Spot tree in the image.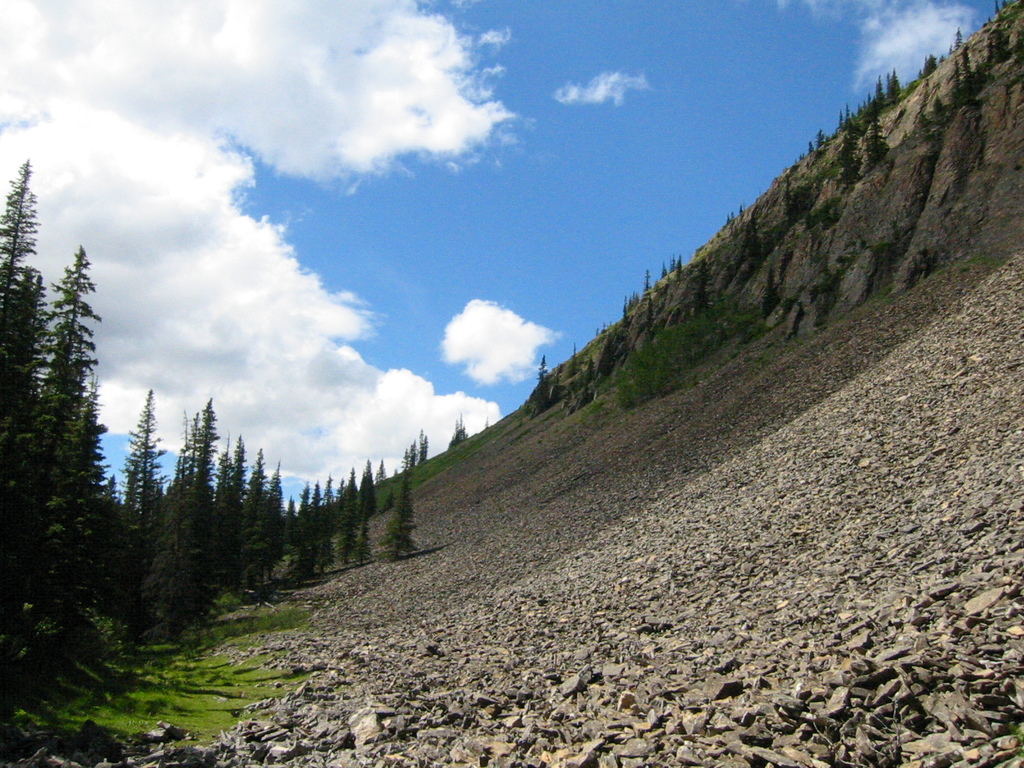
tree found at [x1=860, y1=111, x2=888, y2=167].
